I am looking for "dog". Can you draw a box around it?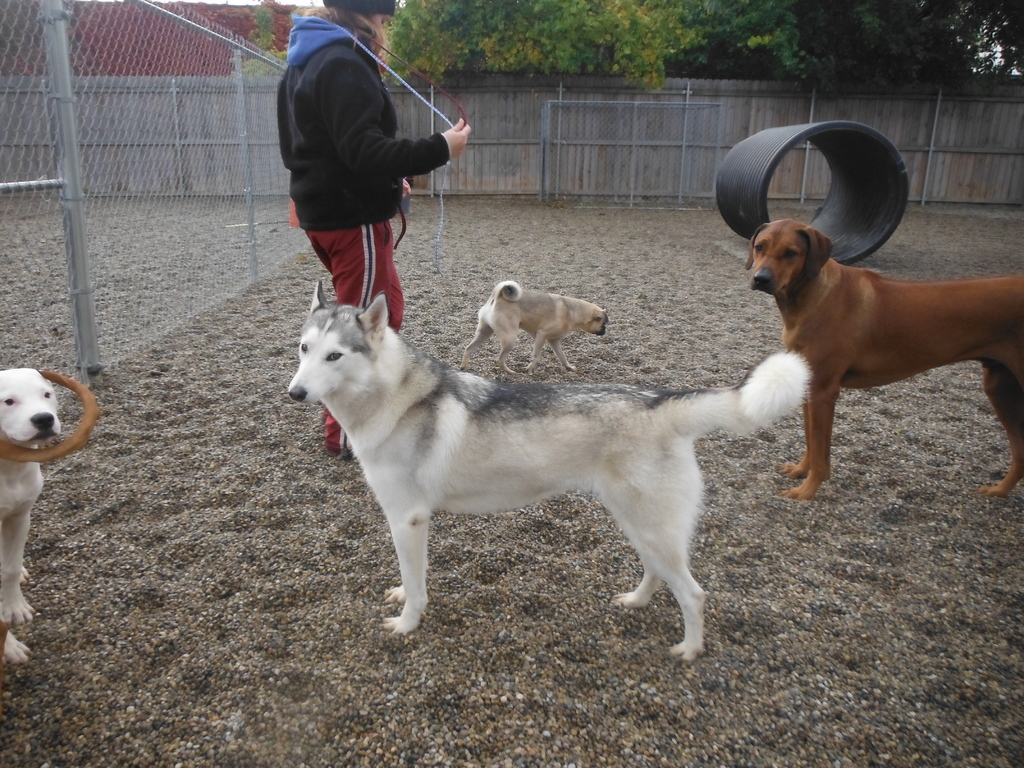
Sure, the bounding box is region(285, 278, 816, 661).
